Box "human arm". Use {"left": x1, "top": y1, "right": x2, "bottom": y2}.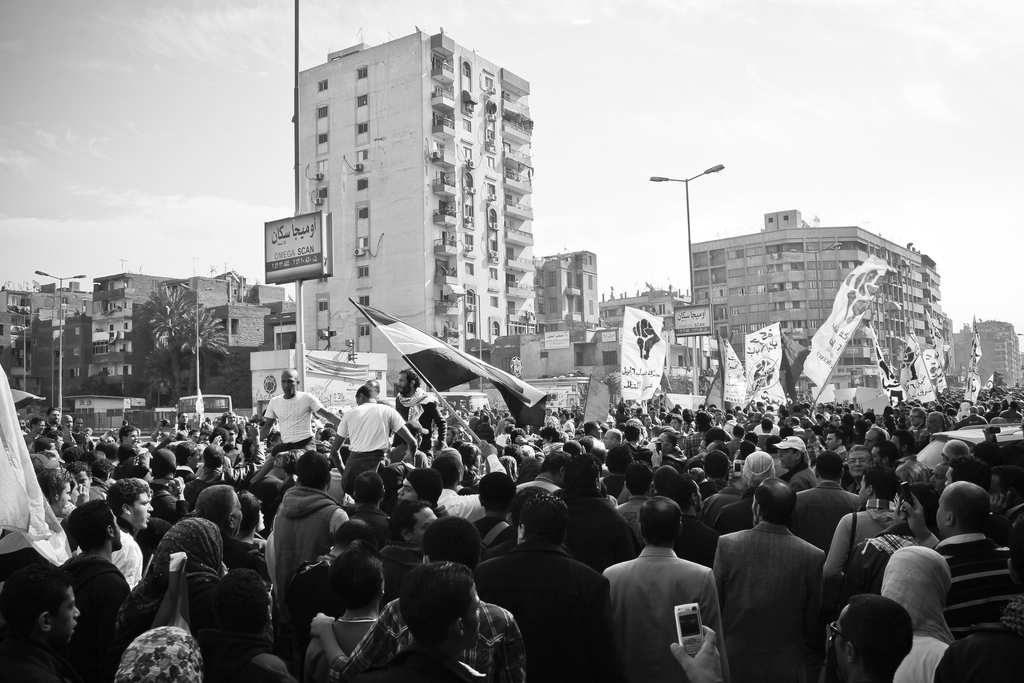
{"left": 307, "top": 390, "right": 342, "bottom": 427}.
